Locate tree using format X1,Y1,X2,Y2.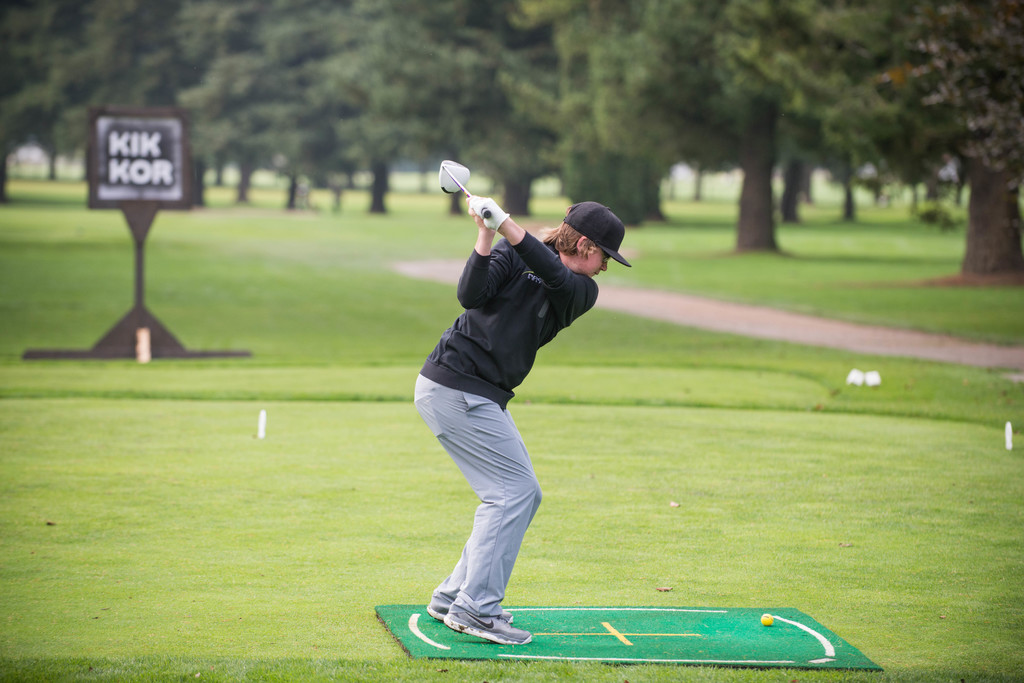
488,0,701,225.
